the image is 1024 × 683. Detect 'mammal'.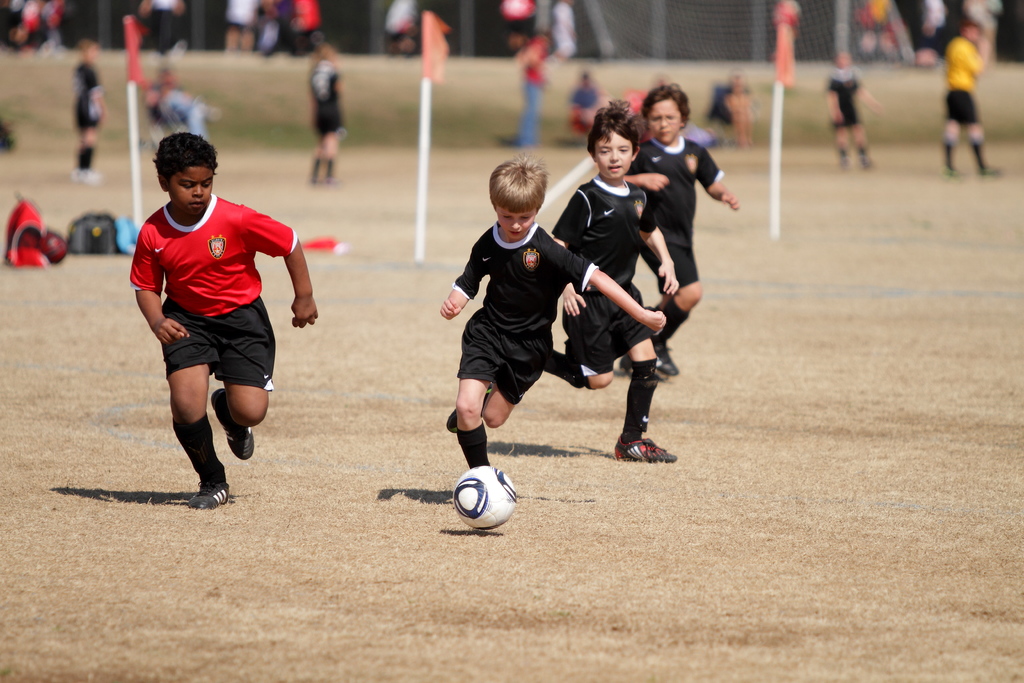
Detection: box=[65, 40, 102, 185].
